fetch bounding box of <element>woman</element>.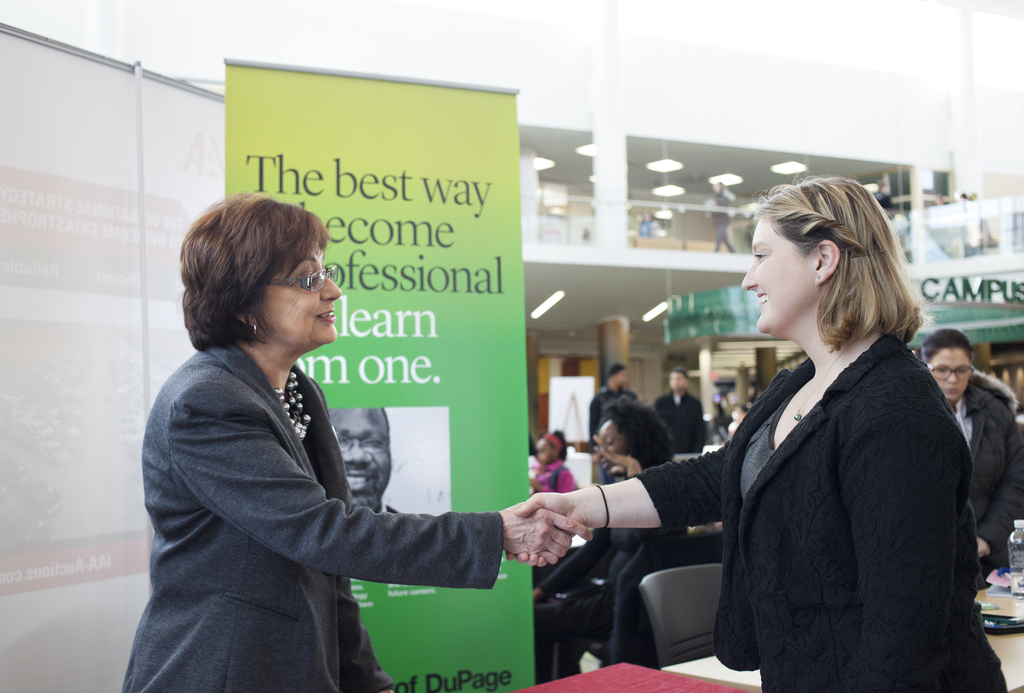
Bbox: [125, 194, 596, 692].
